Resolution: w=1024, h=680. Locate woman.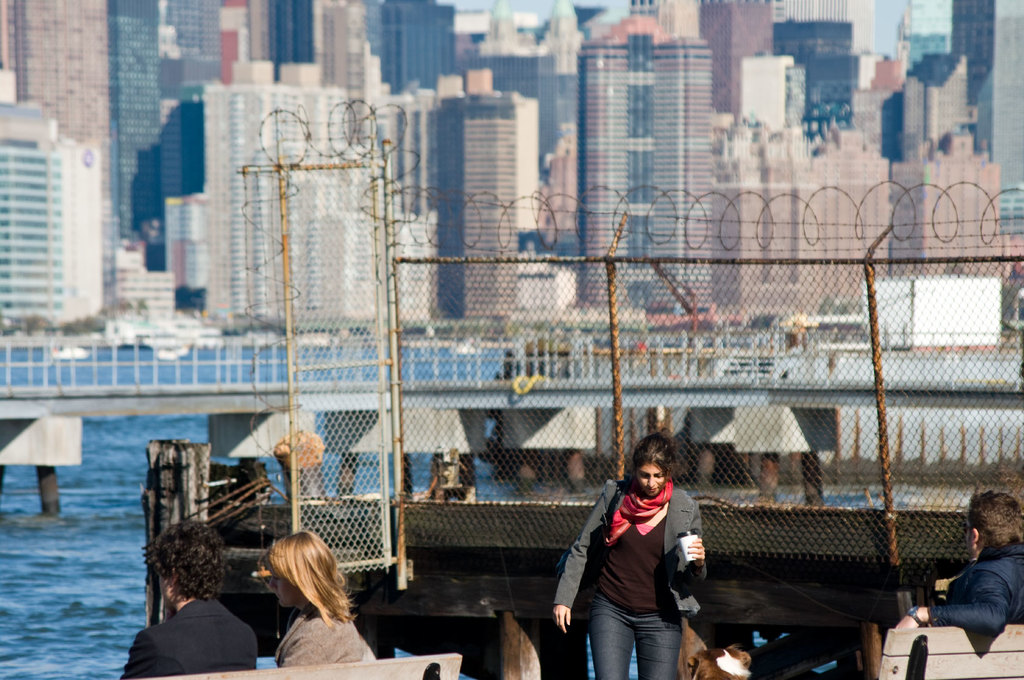
x1=888, y1=487, x2=1023, y2=636.
